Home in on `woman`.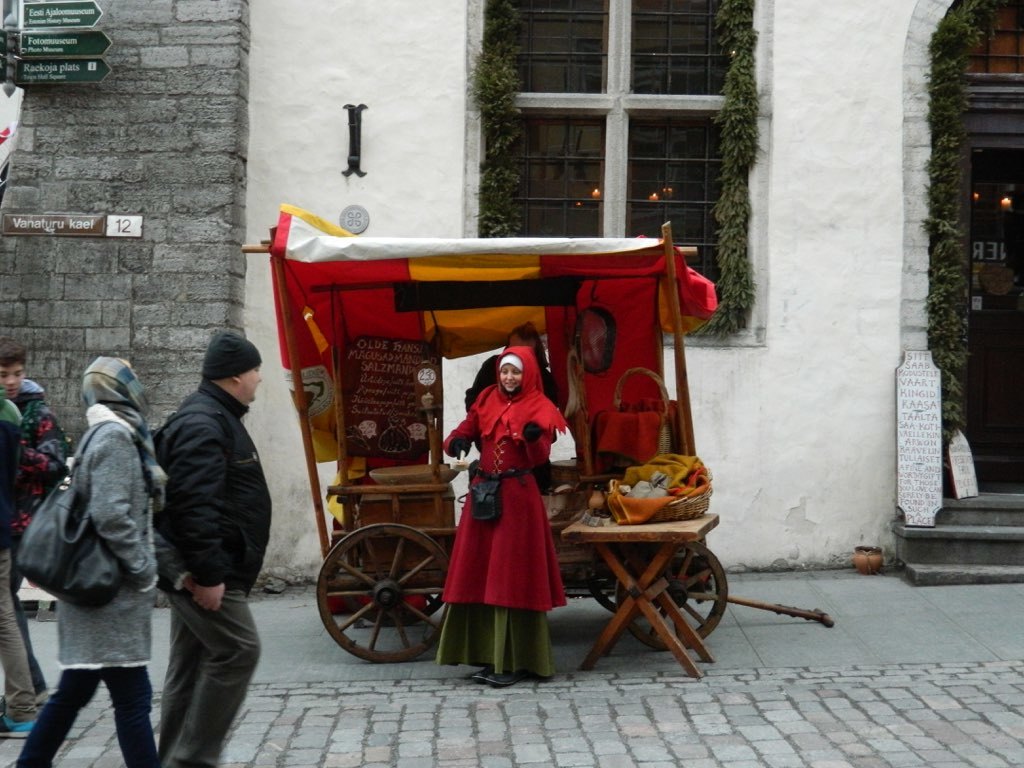
Homed in at (15, 359, 167, 767).
